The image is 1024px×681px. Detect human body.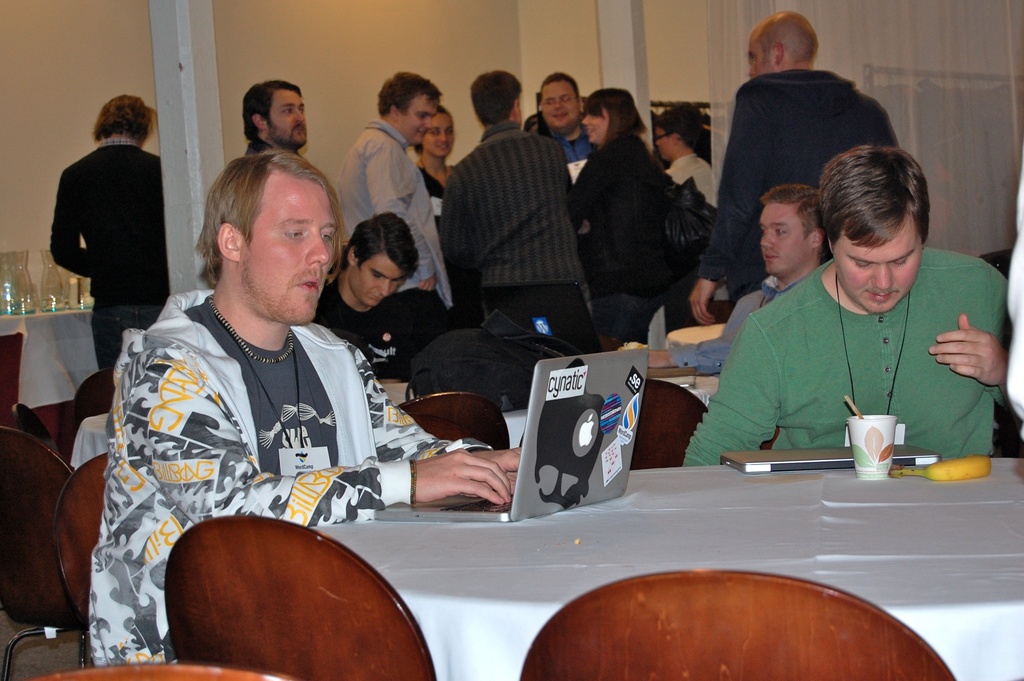
Detection: (317,213,471,407).
